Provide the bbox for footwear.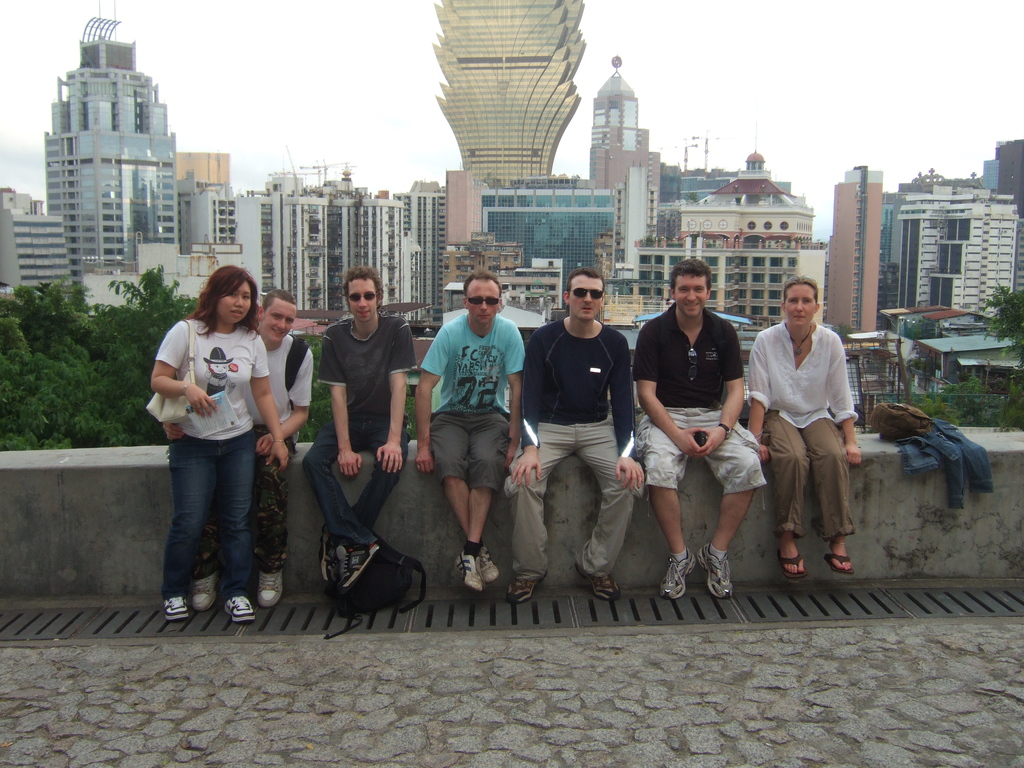
{"x1": 255, "y1": 572, "x2": 282, "y2": 605}.
